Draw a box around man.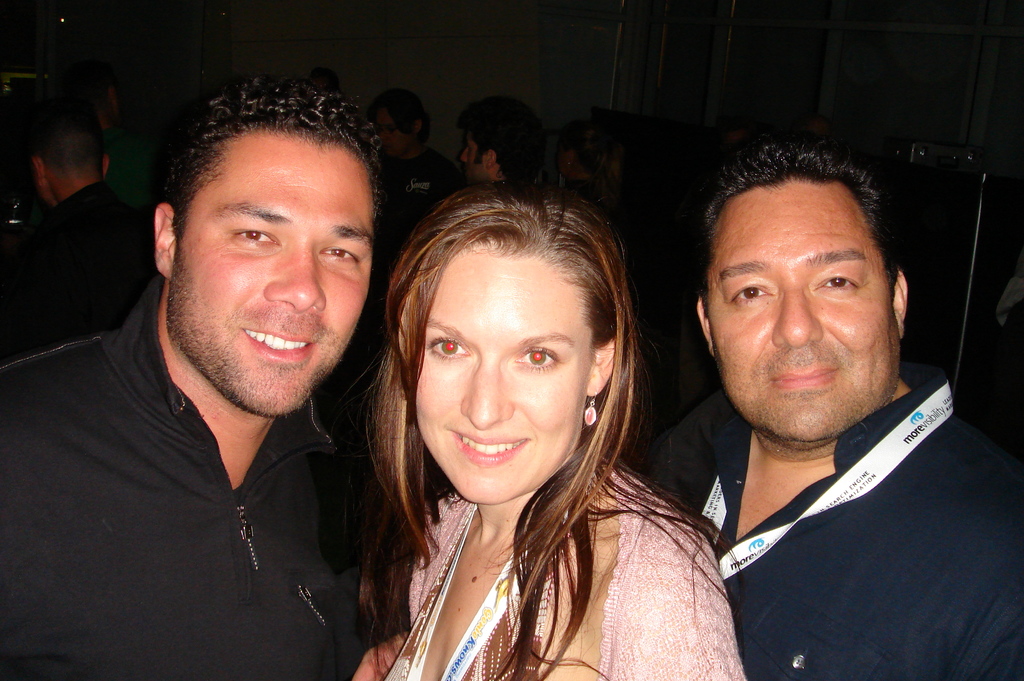
l=0, t=98, r=168, b=372.
